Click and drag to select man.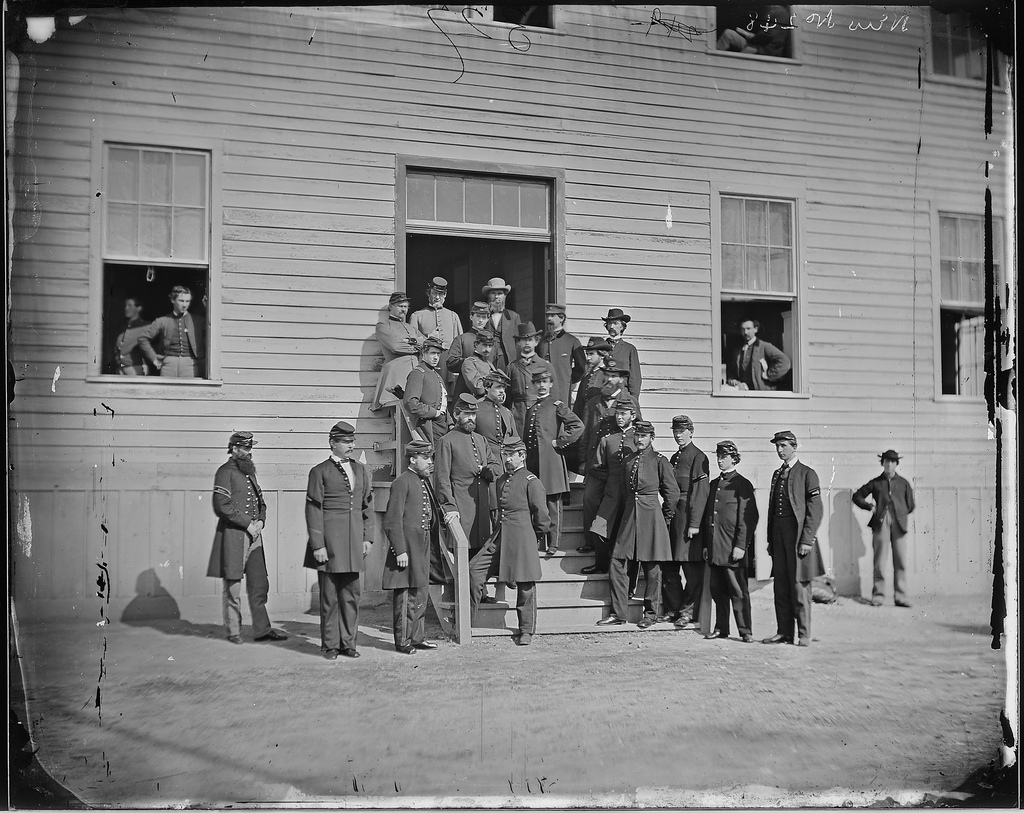
Selection: <bbox>206, 426, 291, 646</bbox>.
